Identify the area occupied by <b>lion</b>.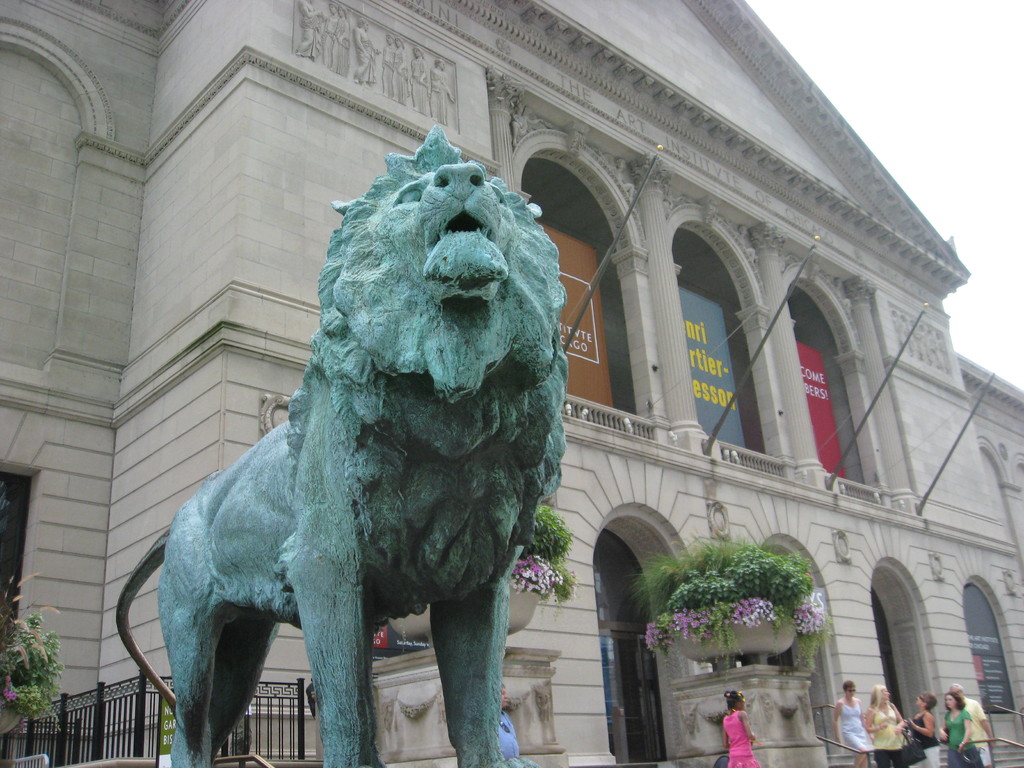
Area: x1=113 y1=122 x2=569 y2=767.
